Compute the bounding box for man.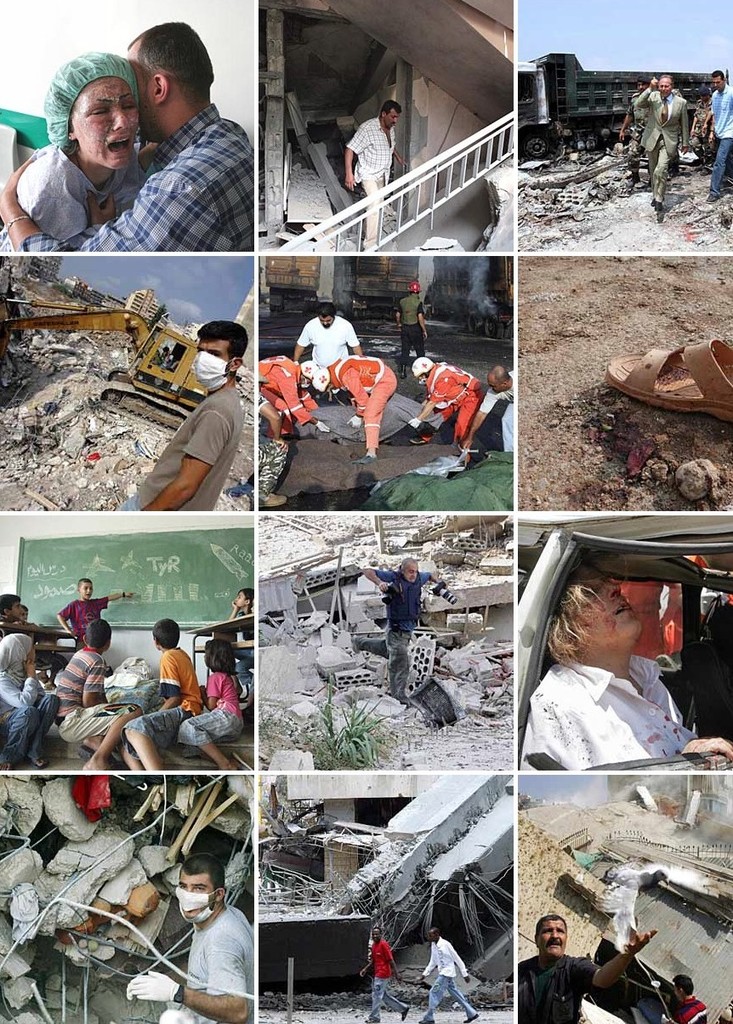
<box>253,353,311,444</box>.
